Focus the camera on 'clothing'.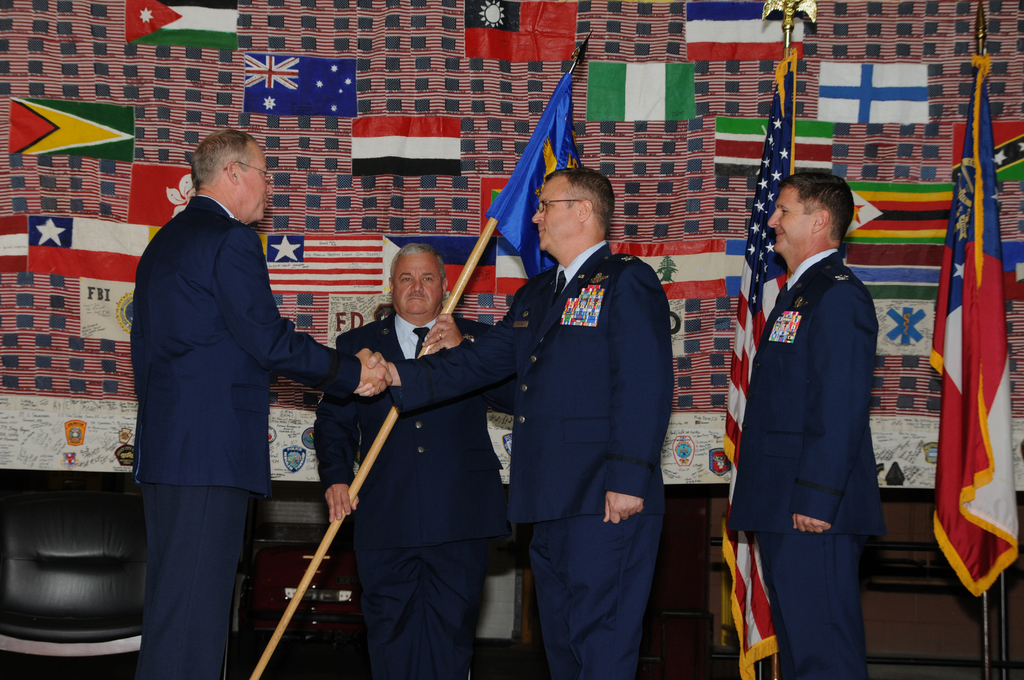
Focus region: bbox=[727, 242, 888, 679].
